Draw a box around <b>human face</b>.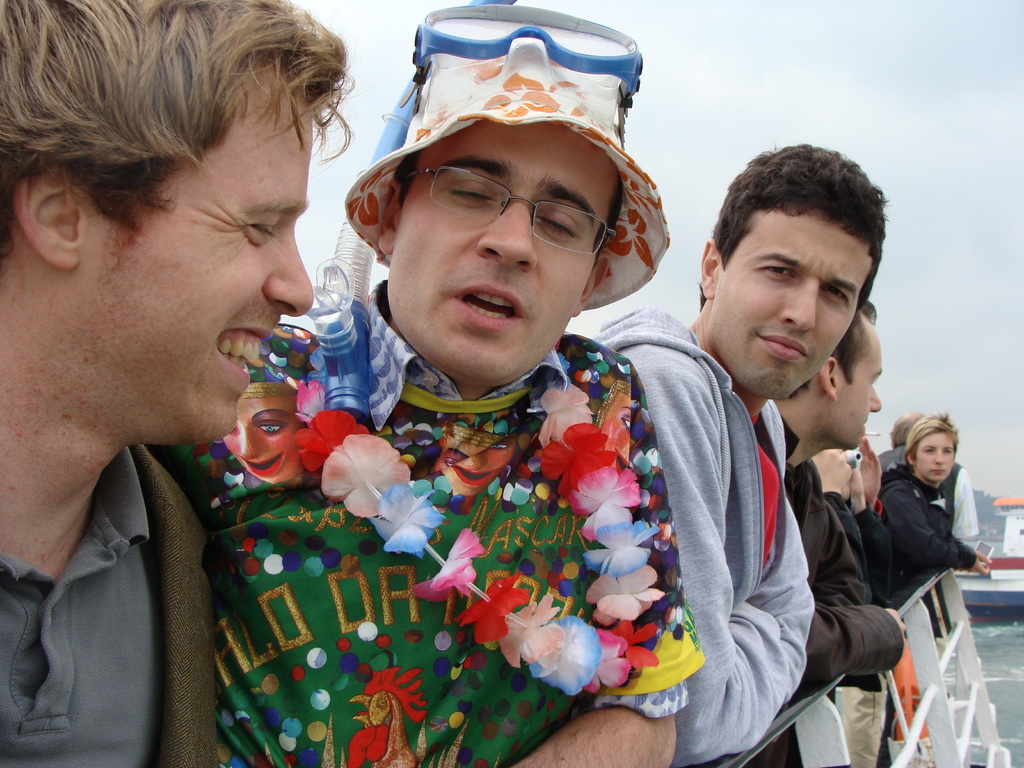
396 115 625 390.
